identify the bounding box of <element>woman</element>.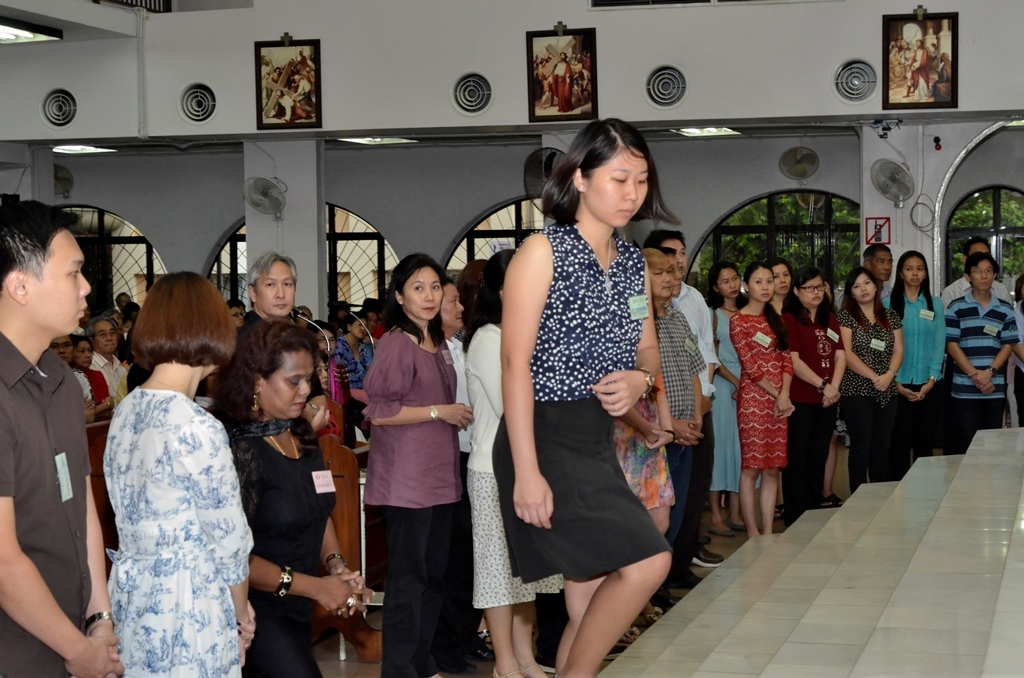
pyautogui.locateOnScreen(775, 264, 851, 521).
